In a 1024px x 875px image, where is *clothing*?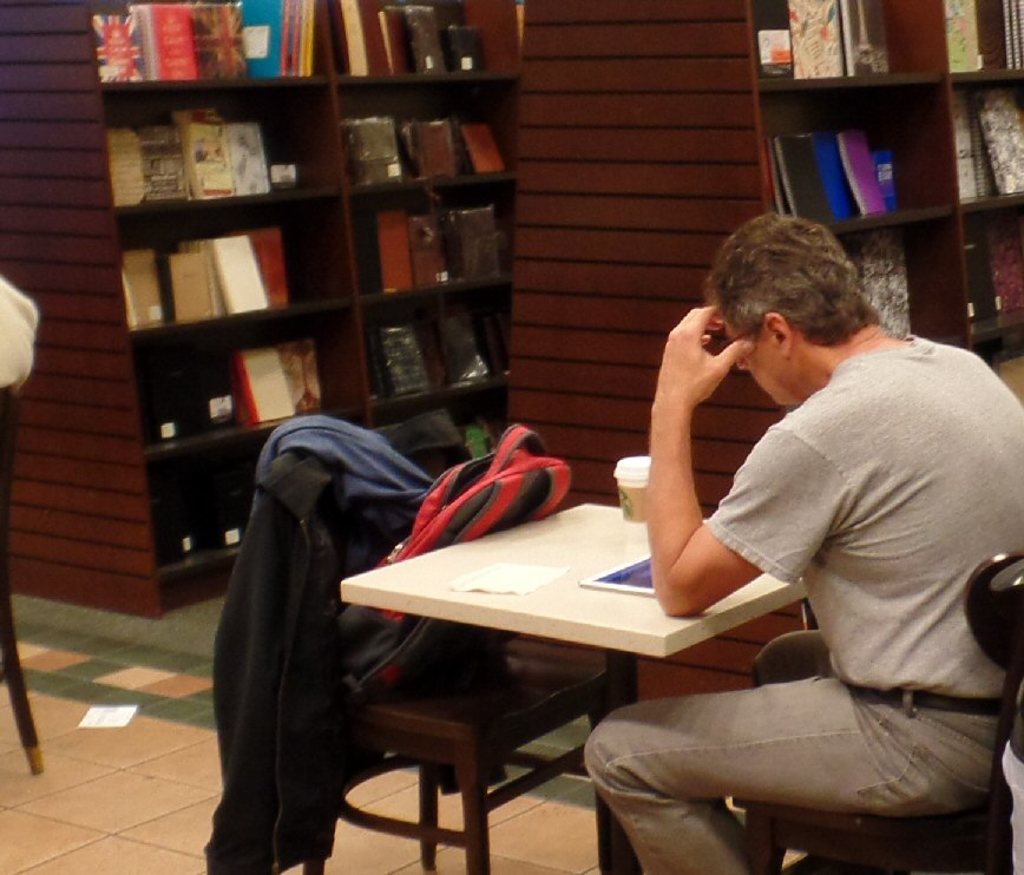
<region>206, 412, 475, 874</region>.
